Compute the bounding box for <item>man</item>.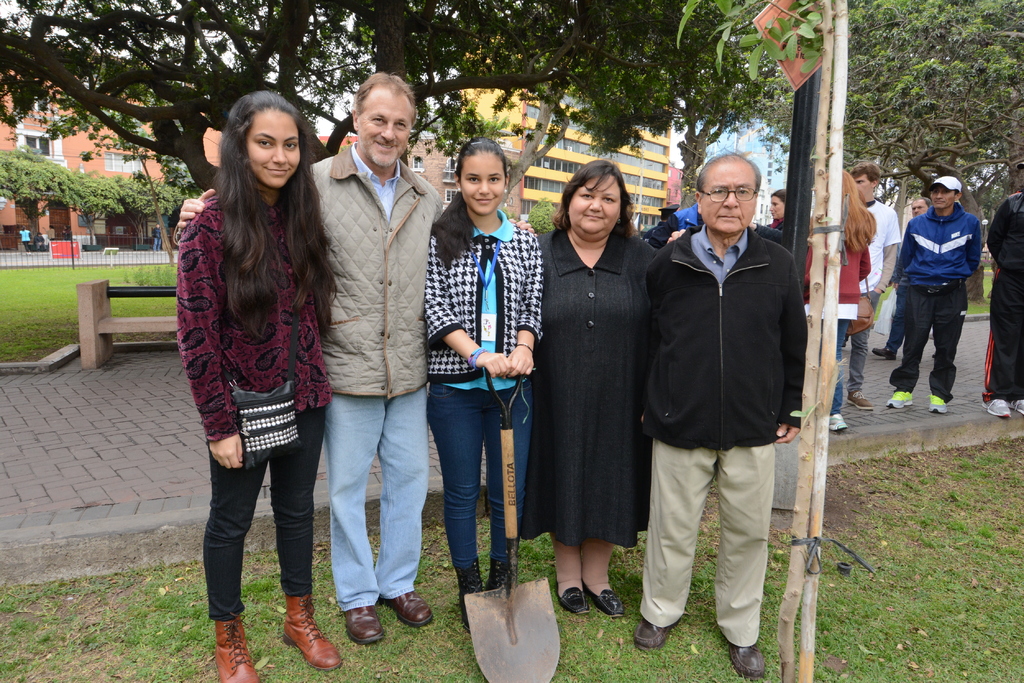
select_region(888, 180, 986, 430).
